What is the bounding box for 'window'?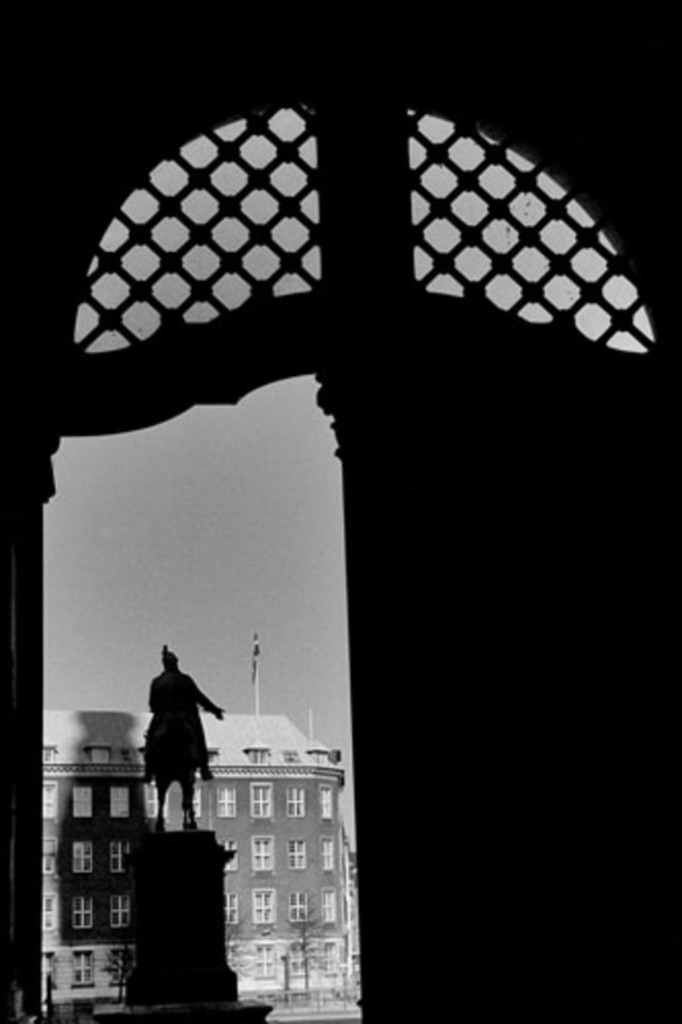
<bbox>218, 787, 237, 818</bbox>.
